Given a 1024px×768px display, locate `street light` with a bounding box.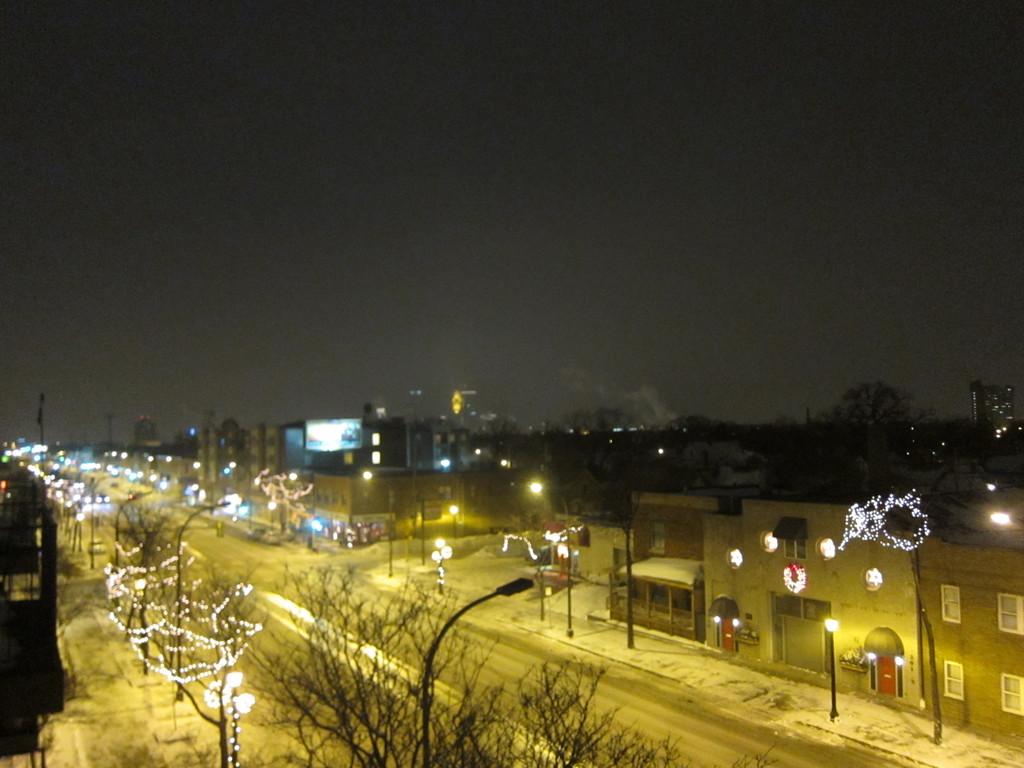
Located: <bbox>170, 491, 242, 706</bbox>.
